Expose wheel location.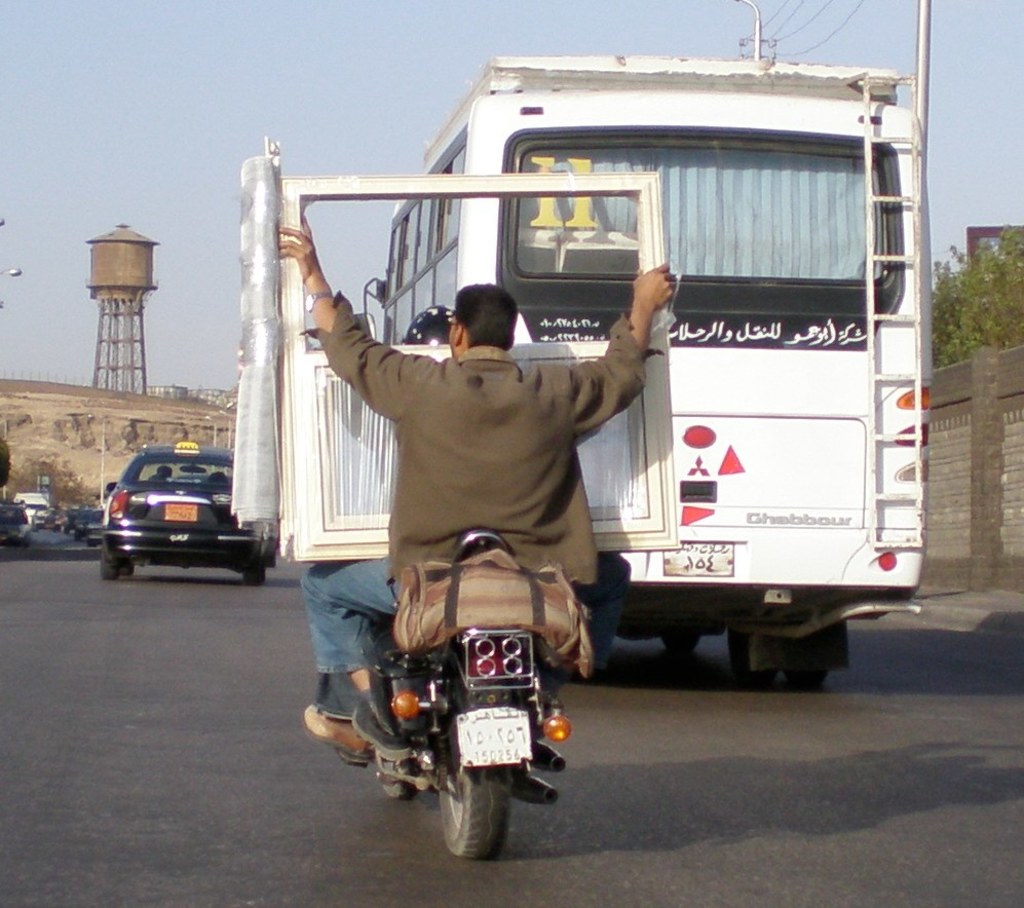
Exposed at 781 608 825 690.
